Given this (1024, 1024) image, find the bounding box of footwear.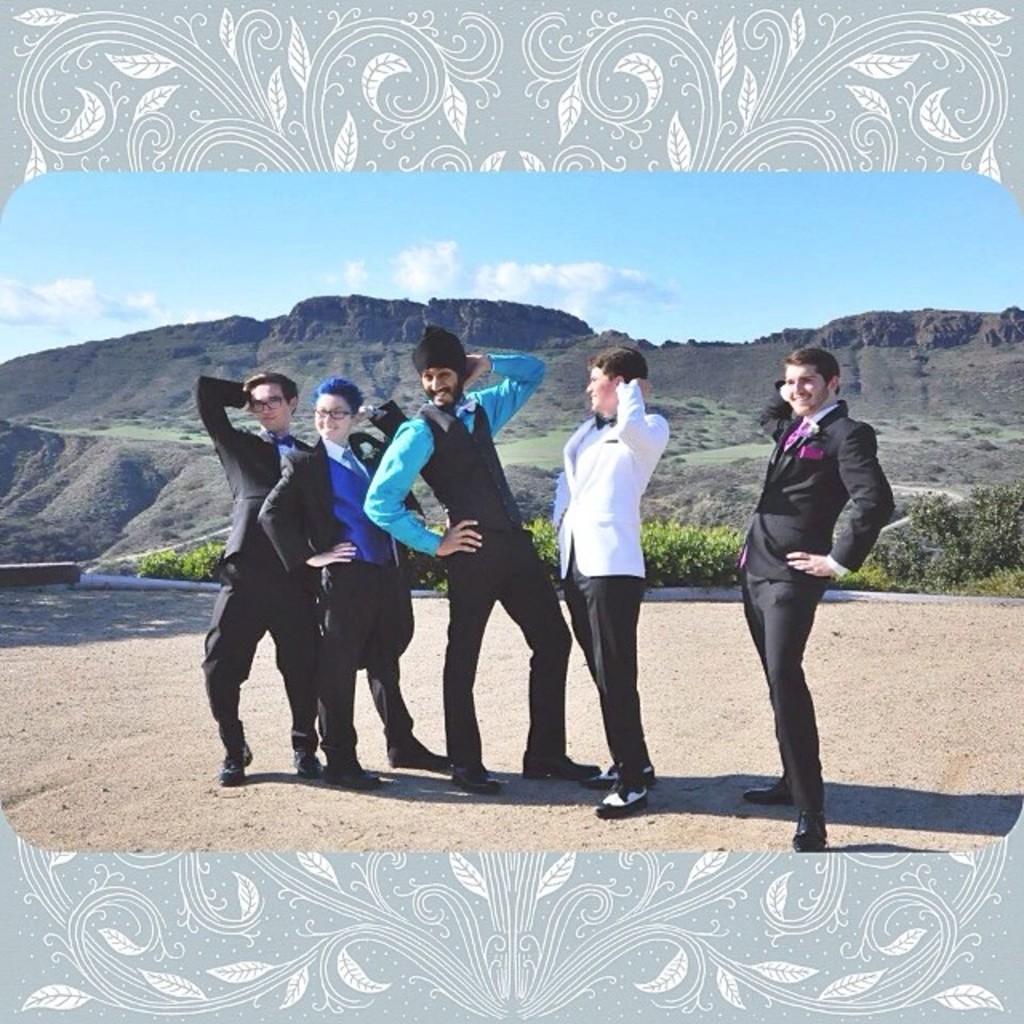
{"x1": 320, "y1": 757, "x2": 379, "y2": 789}.
